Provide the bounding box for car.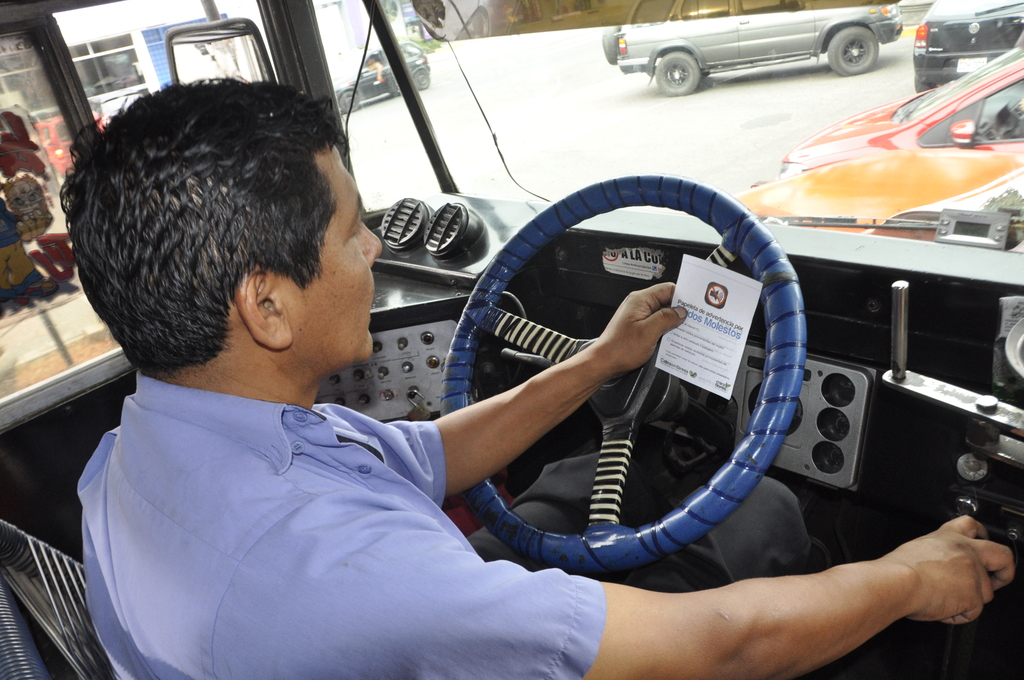
rect(774, 45, 1023, 184).
